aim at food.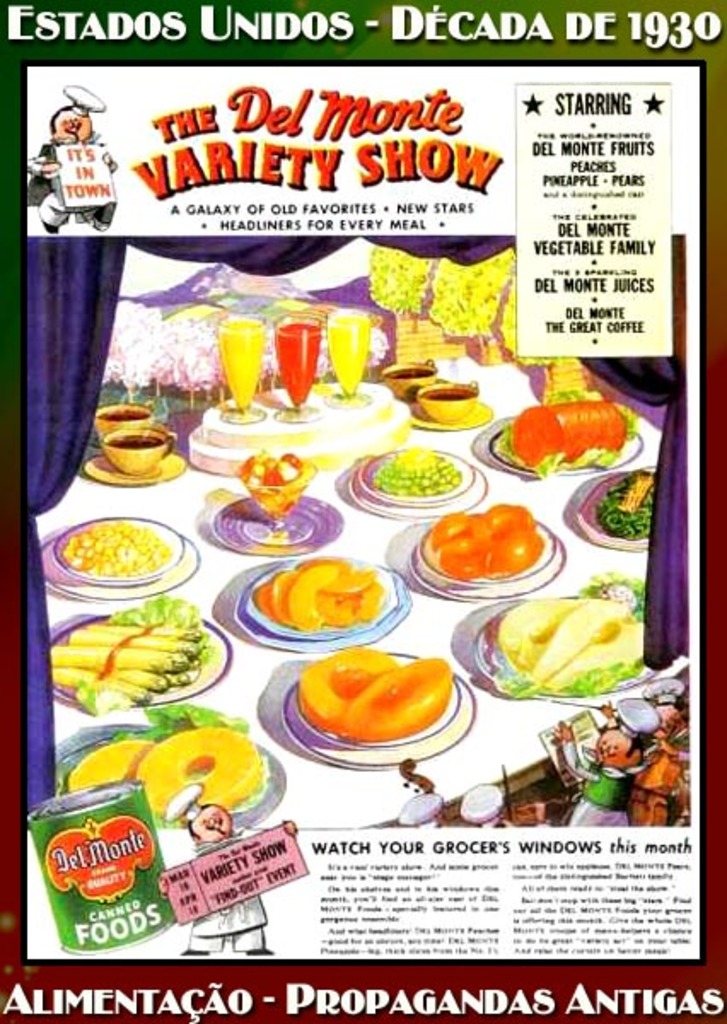
Aimed at {"x1": 304, "y1": 640, "x2": 466, "y2": 751}.
